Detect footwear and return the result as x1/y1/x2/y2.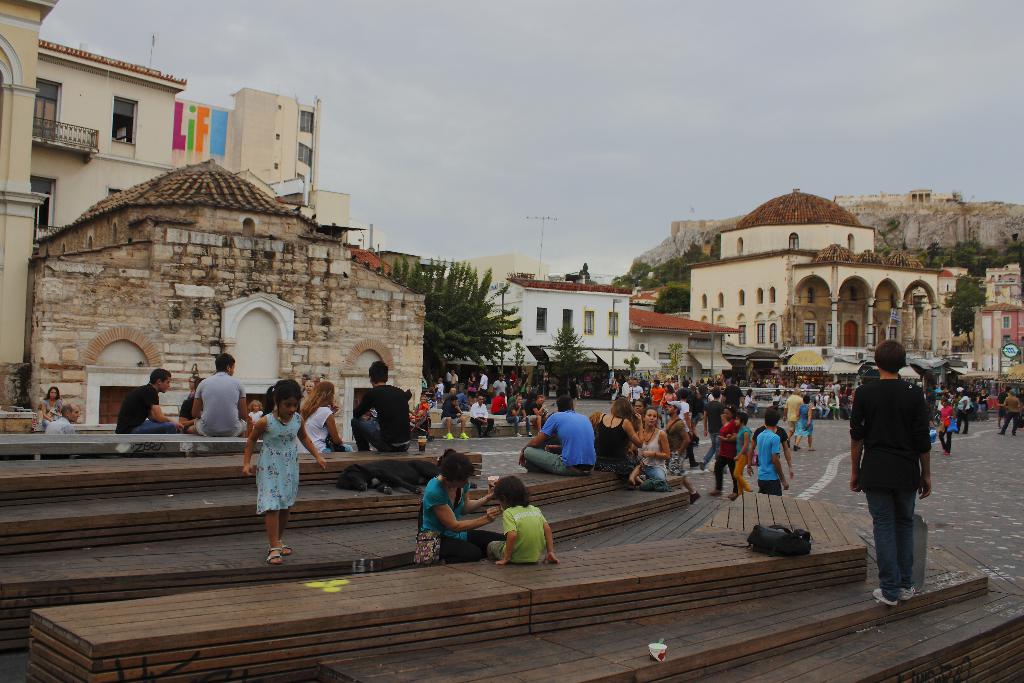
701/461/706/472.
